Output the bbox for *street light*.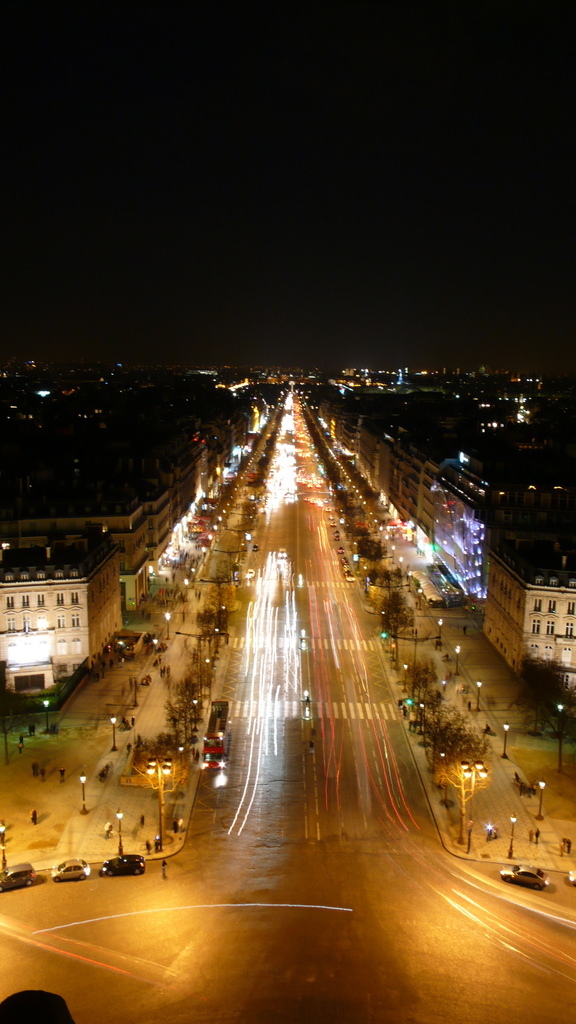
(left=503, top=719, right=511, bottom=760).
